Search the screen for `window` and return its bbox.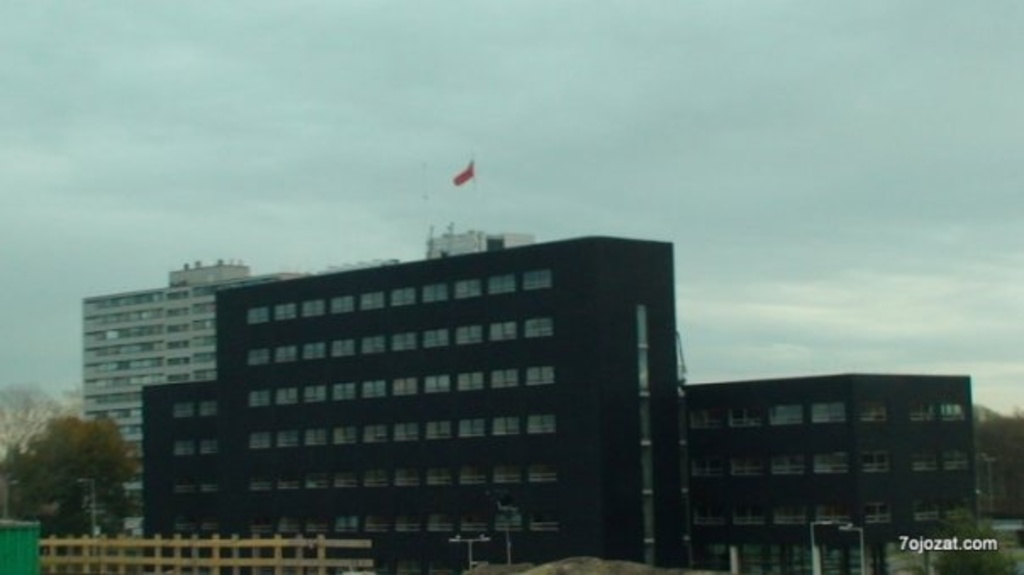
Found: box(944, 448, 968, 470).
